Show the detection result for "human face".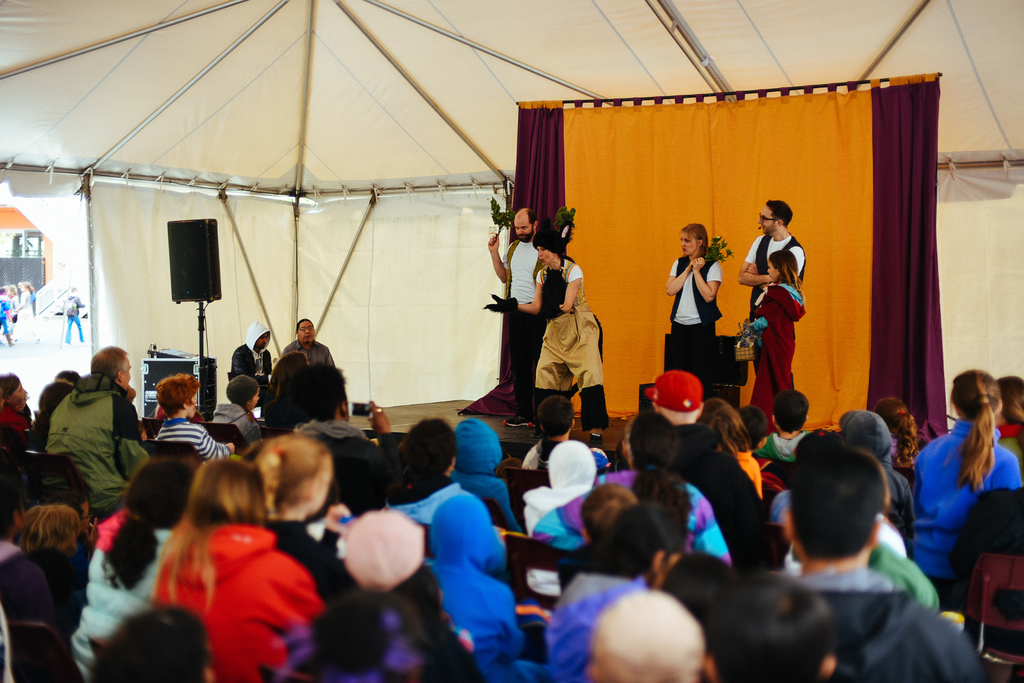
box=[747, 196, 773, 238].
